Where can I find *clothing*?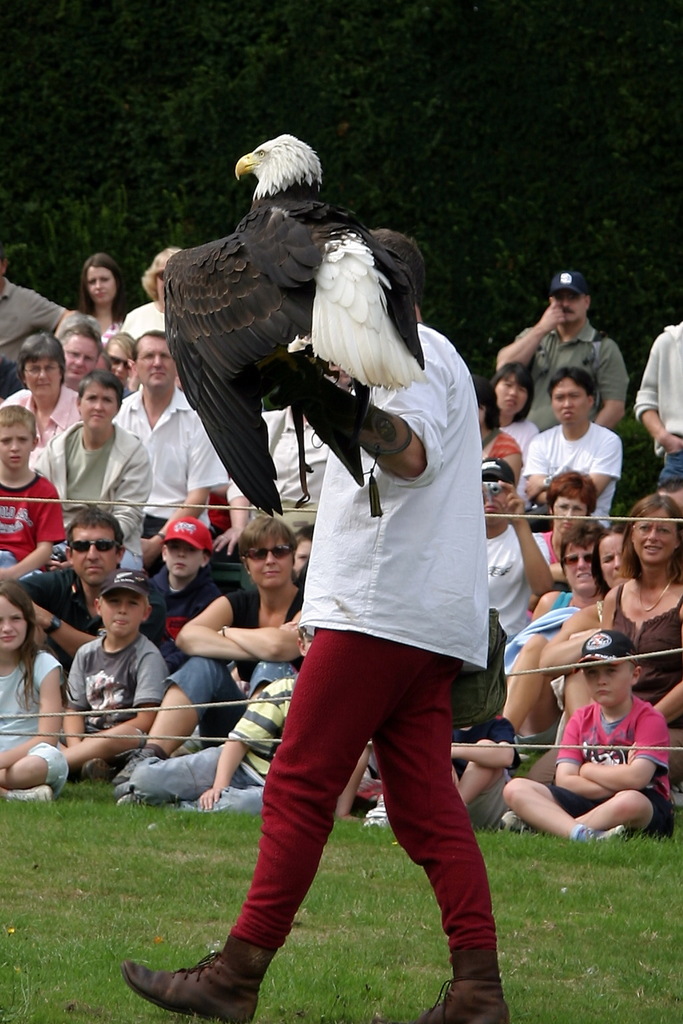
You can find it at rect(69, 631, 165, 763).
